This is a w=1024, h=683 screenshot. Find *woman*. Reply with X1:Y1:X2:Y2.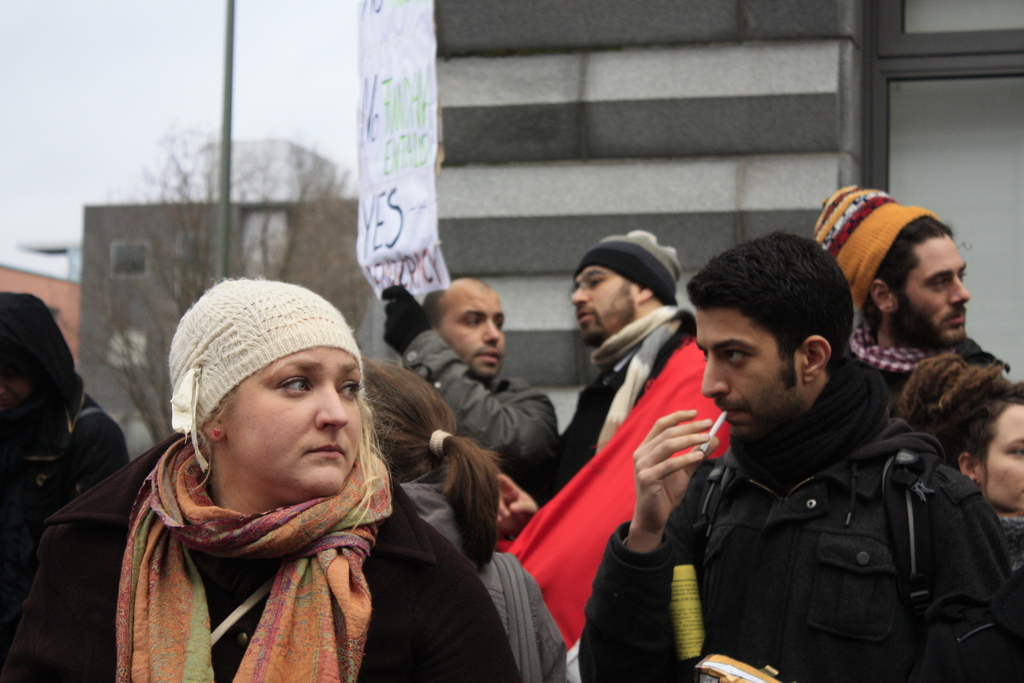
54:277:488:682.
